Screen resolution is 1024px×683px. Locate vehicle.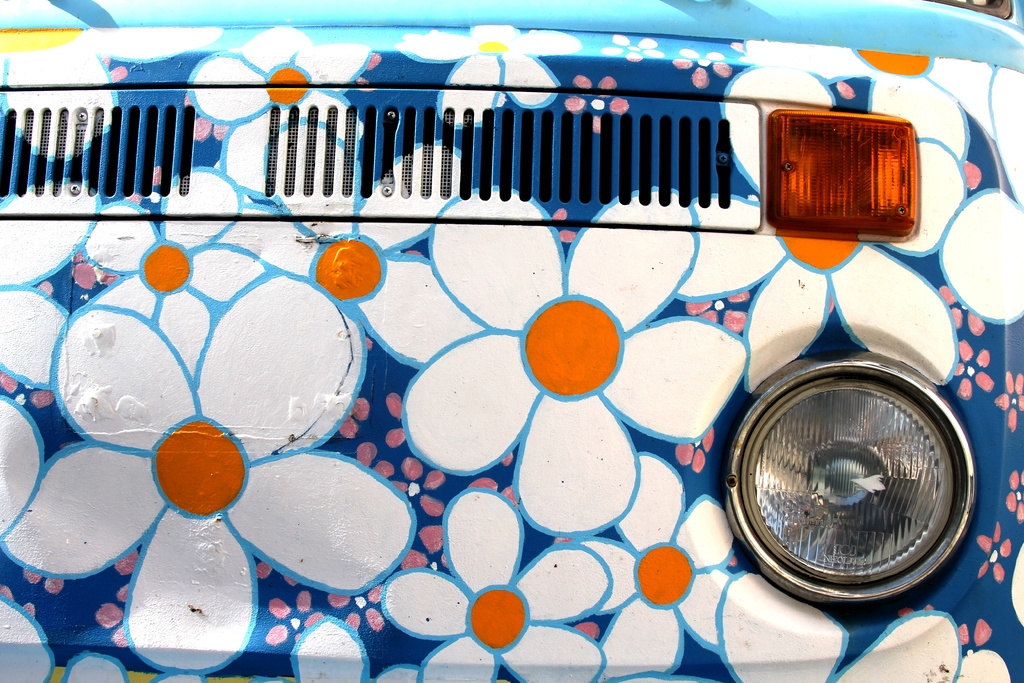
0, 12, 1023, 682.
